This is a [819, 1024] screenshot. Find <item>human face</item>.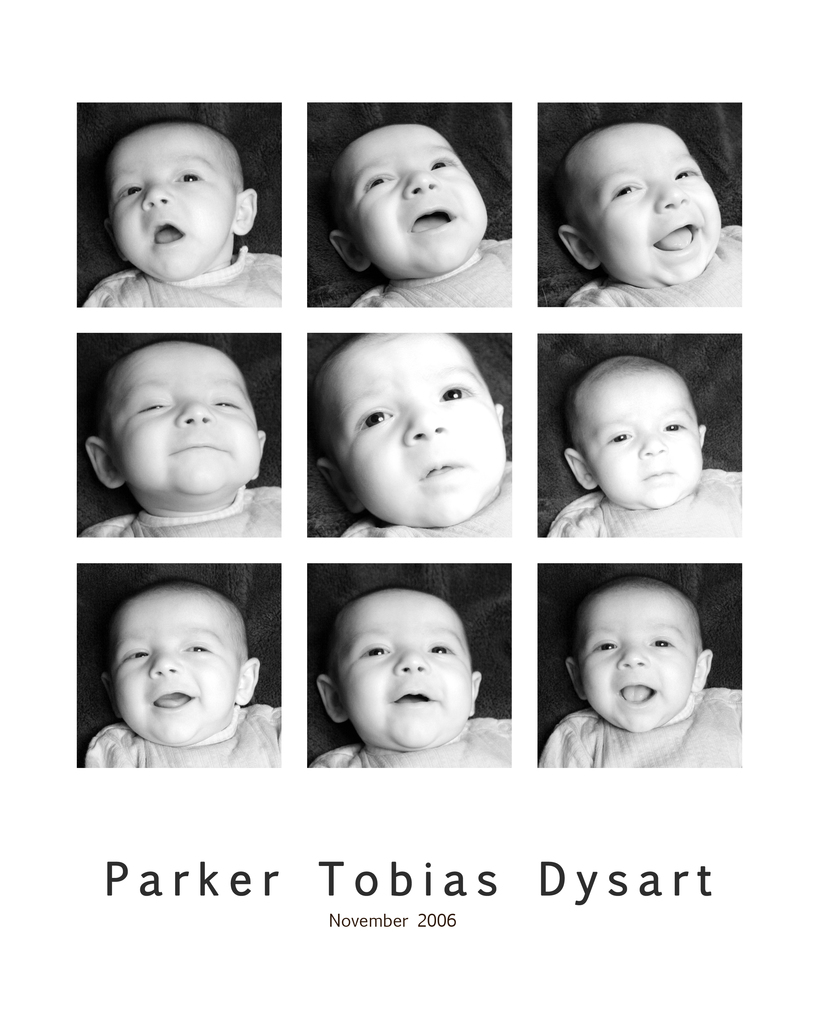
Bounding box: bbox(111, 334, 259, 493).
